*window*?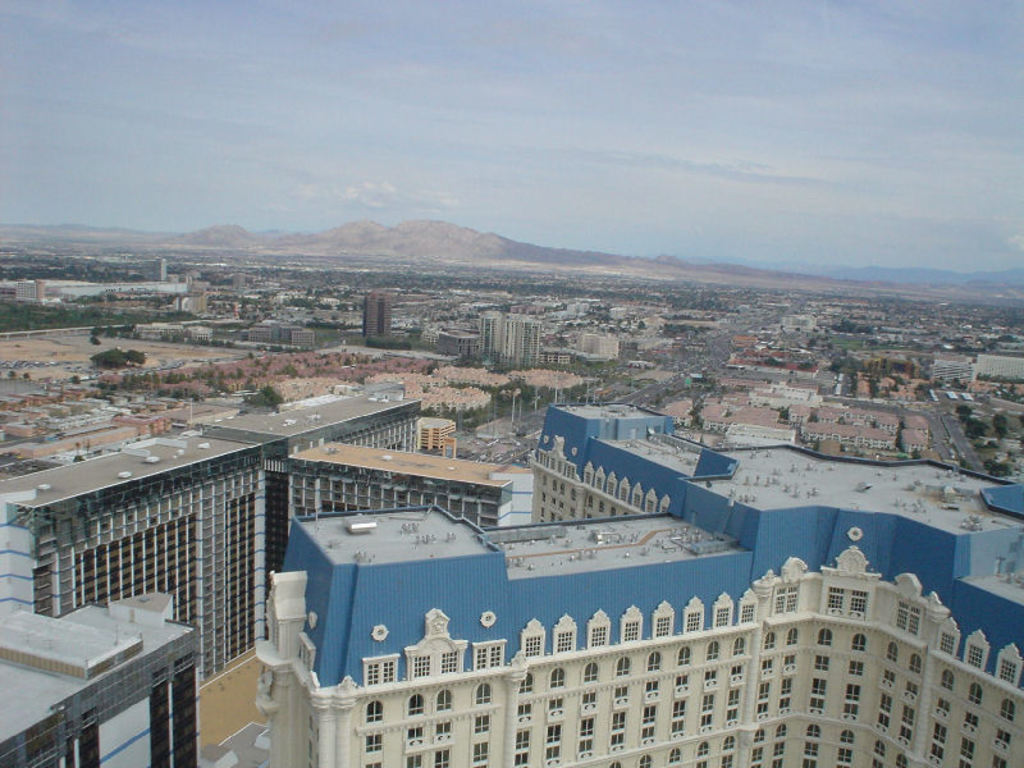
box(960, 759, 979, 767)
